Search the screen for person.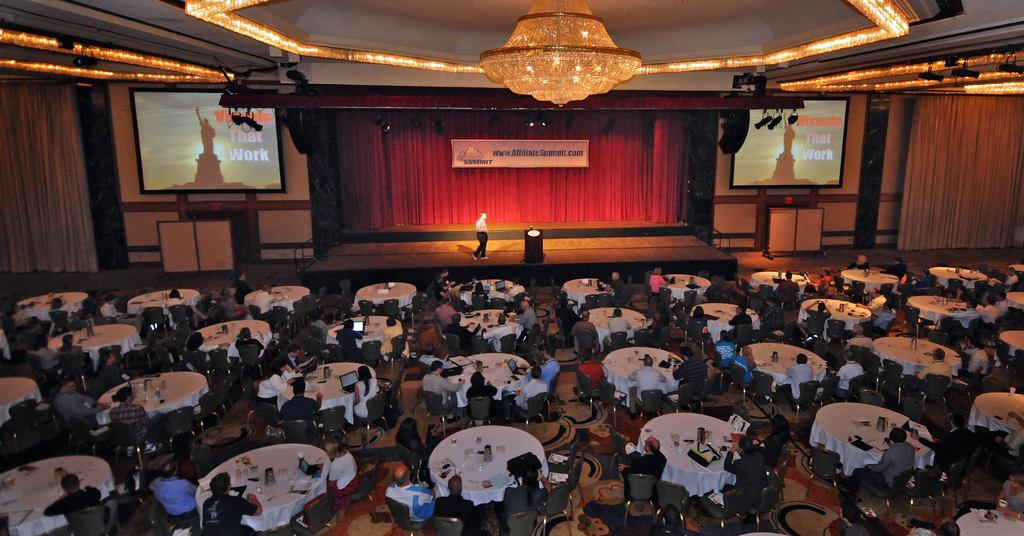
Found at 1003:264:1018:289.
